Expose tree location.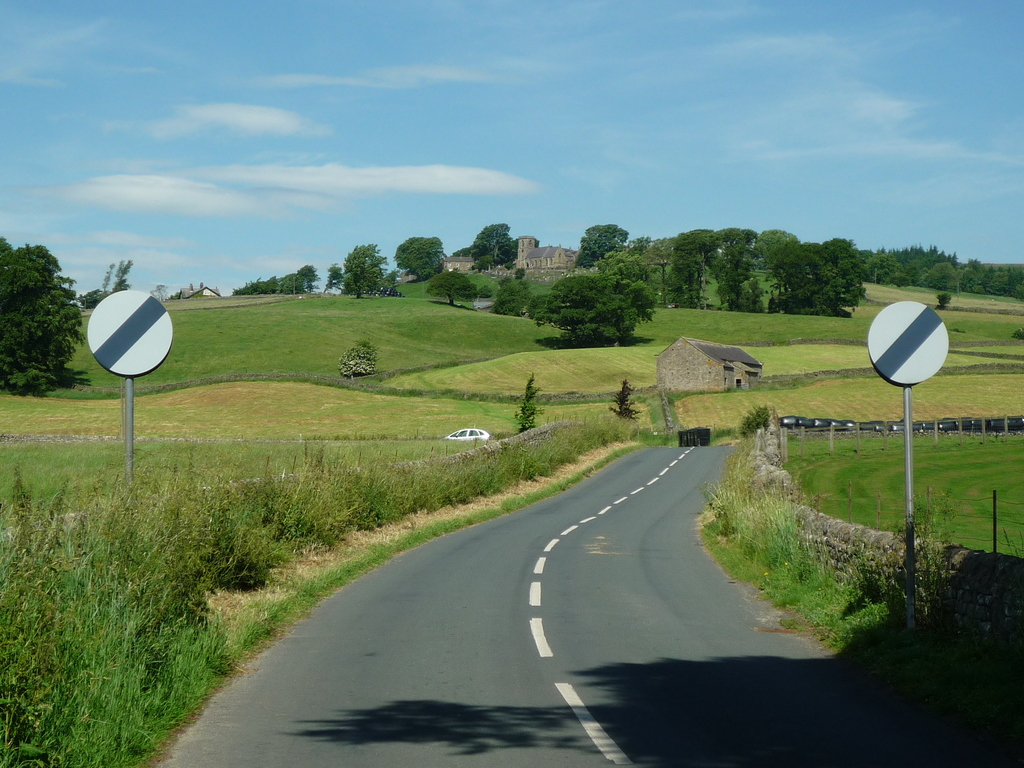
Exposed at rect(327, 272, 346, 291).
